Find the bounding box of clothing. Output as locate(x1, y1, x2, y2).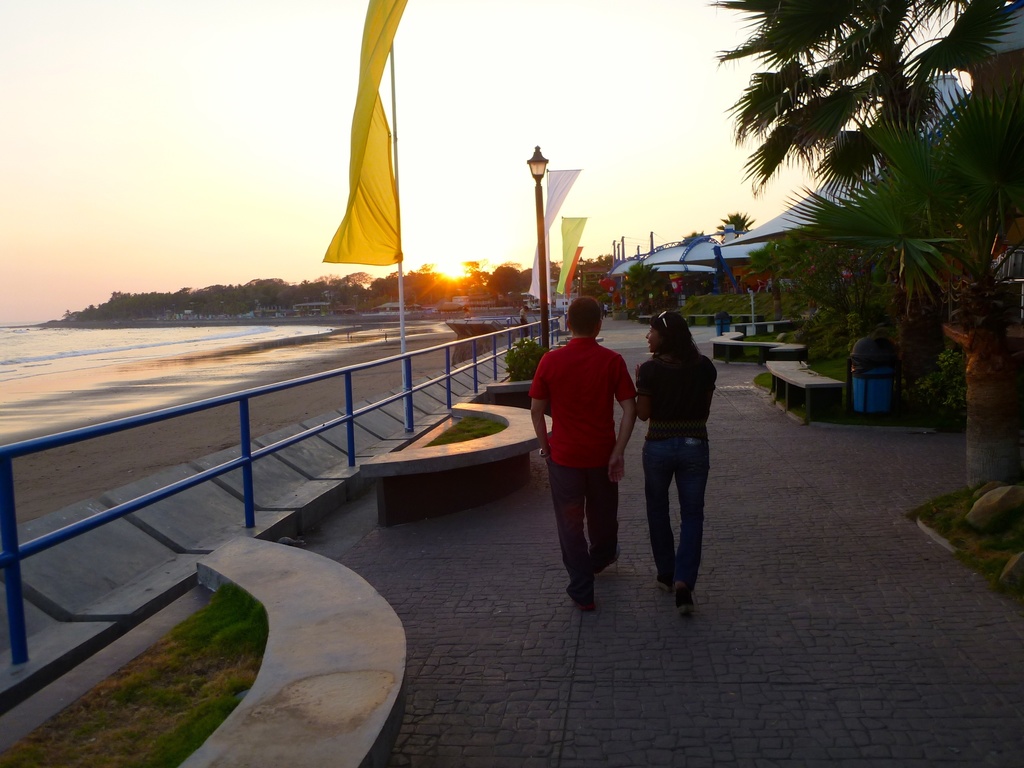
locate(534, 313, 630, 576).
